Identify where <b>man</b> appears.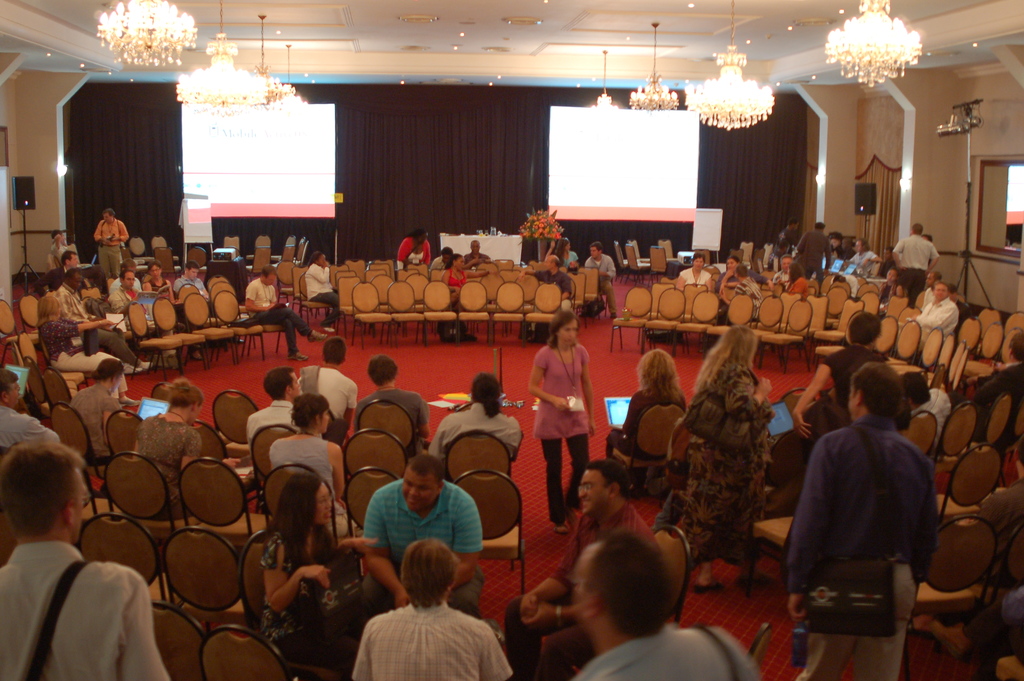
Appears at (0, 440, 168, 680).
